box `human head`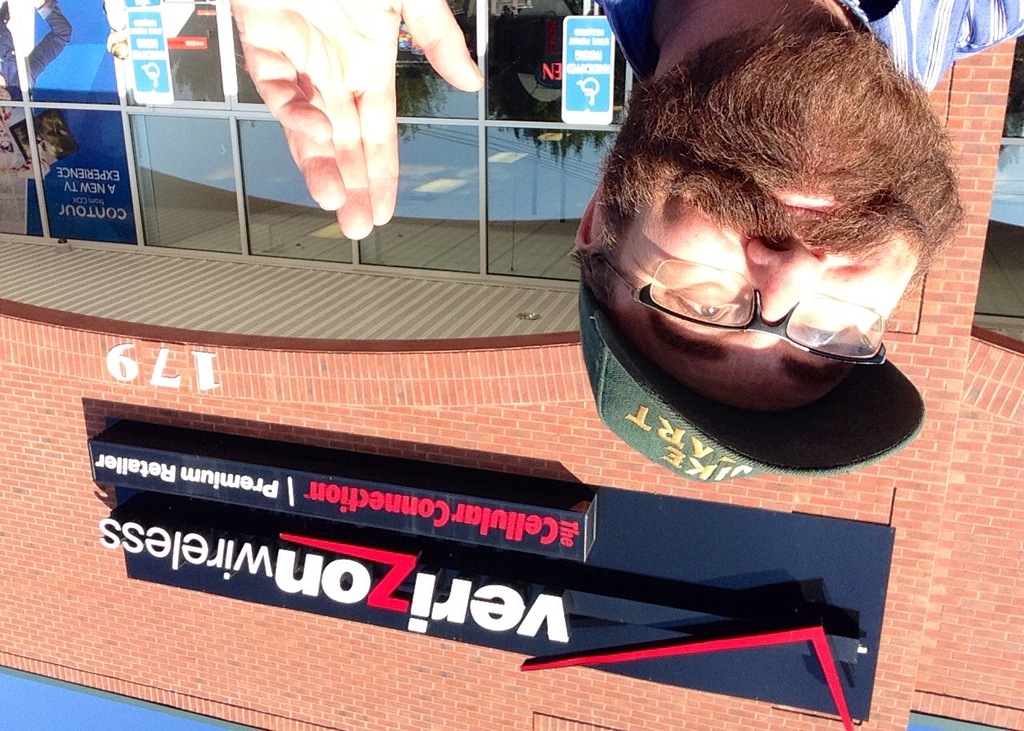
<box>589,32,954,415</box>
